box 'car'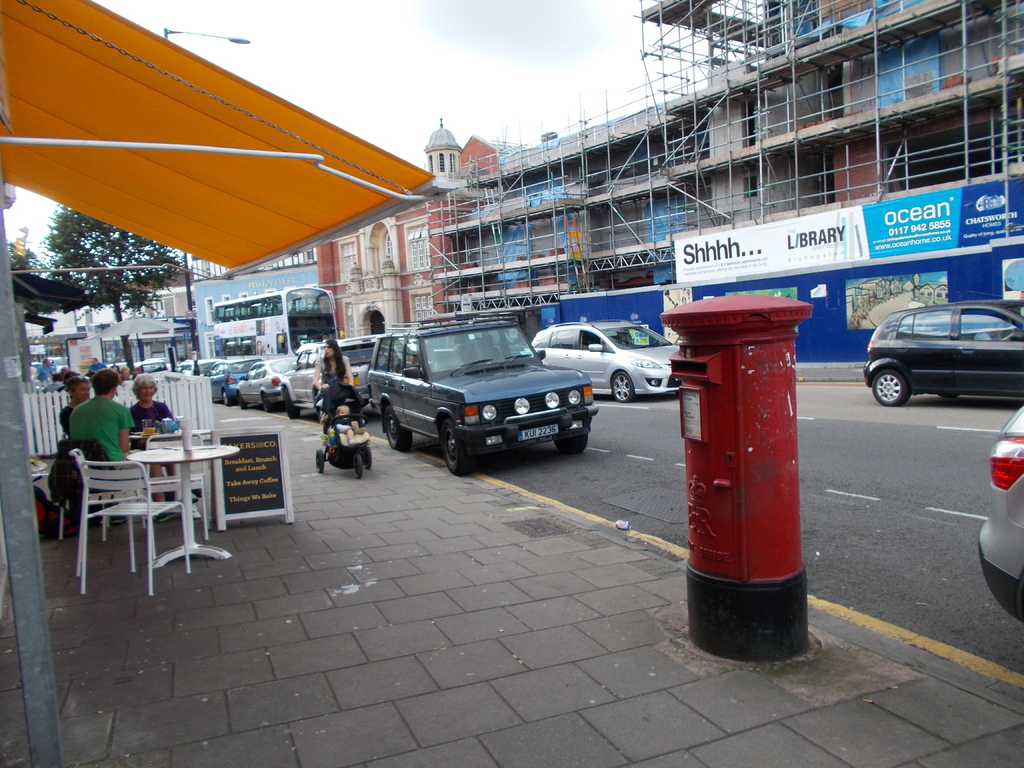
(865,303,1023,405)
